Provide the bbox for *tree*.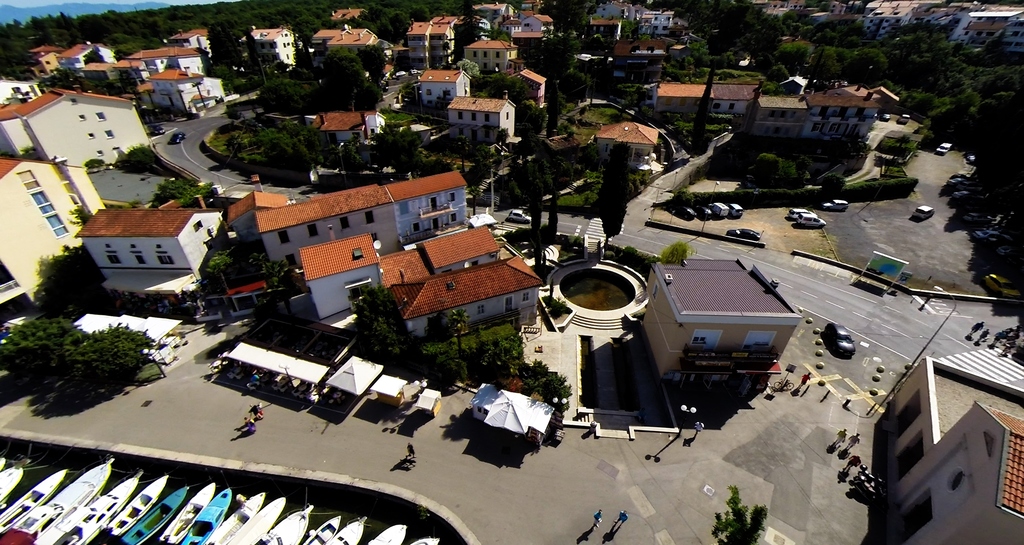
x1=813, y1=170, x2=838, y2=201.
